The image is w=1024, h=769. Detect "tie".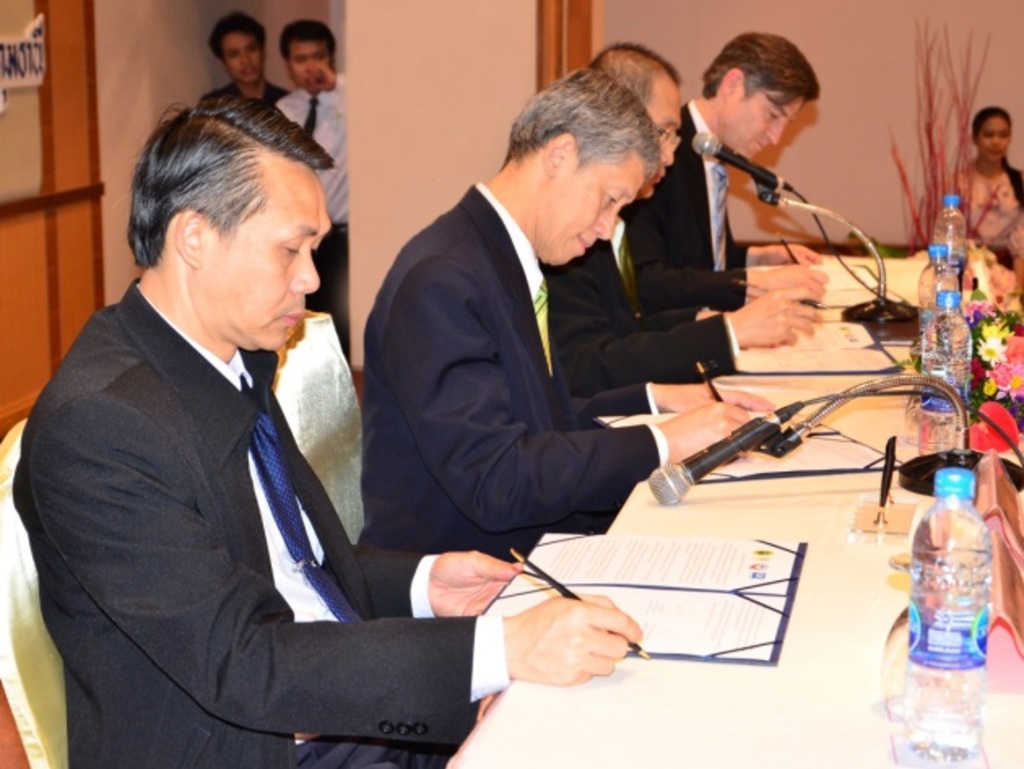
Detection: {"x1": 614, "y1": 237, "x2": 637, "y2": 304}.
